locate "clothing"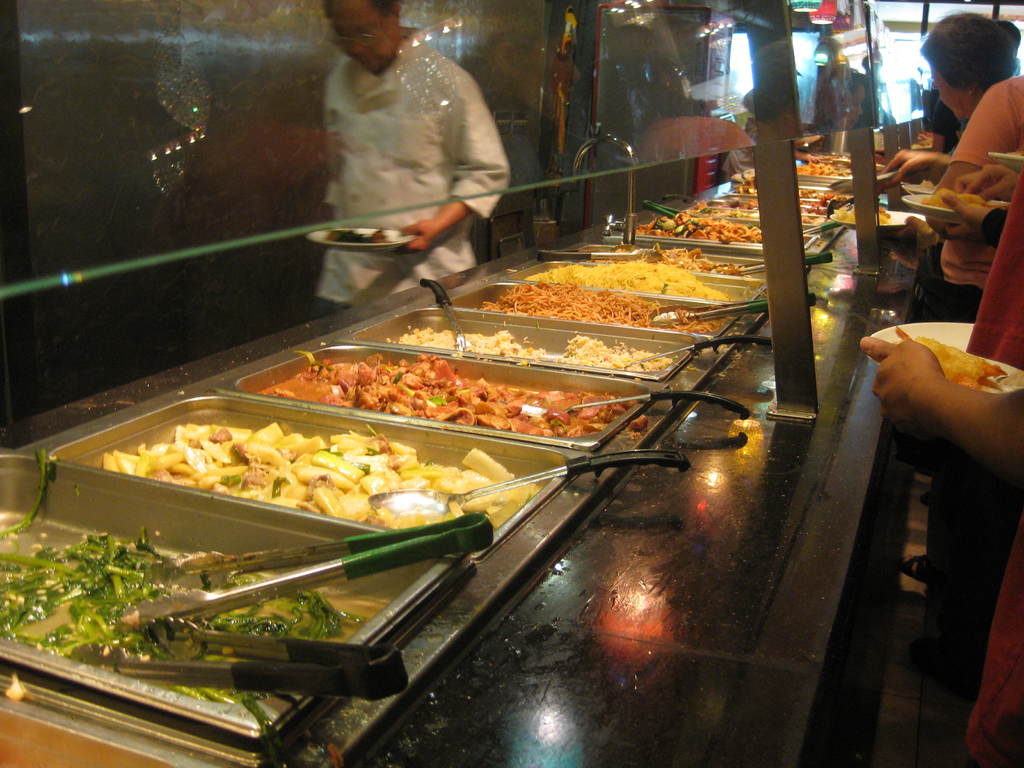
locate(928, 187, 1023, 699)
